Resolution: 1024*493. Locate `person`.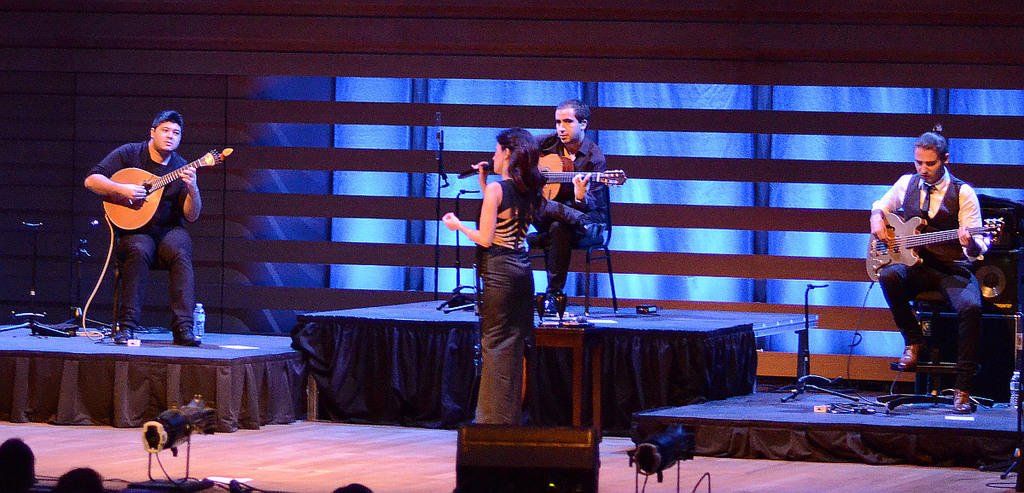
90,109,203,341.
